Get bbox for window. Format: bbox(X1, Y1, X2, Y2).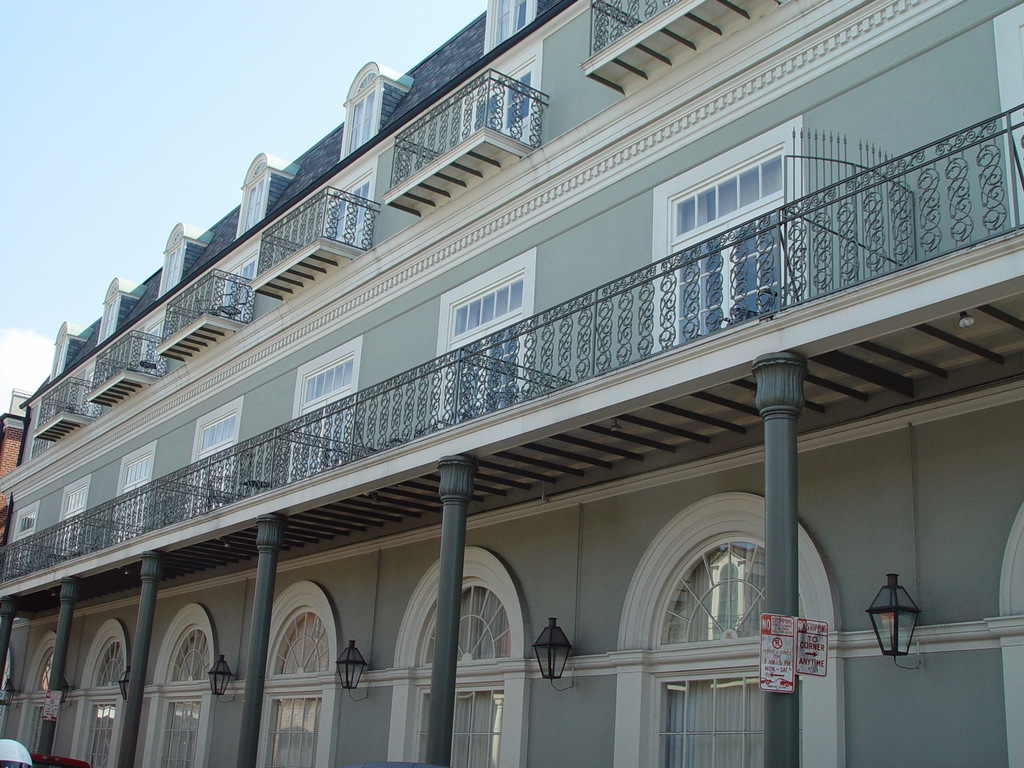
bbox(431, 249, 536, 420).
